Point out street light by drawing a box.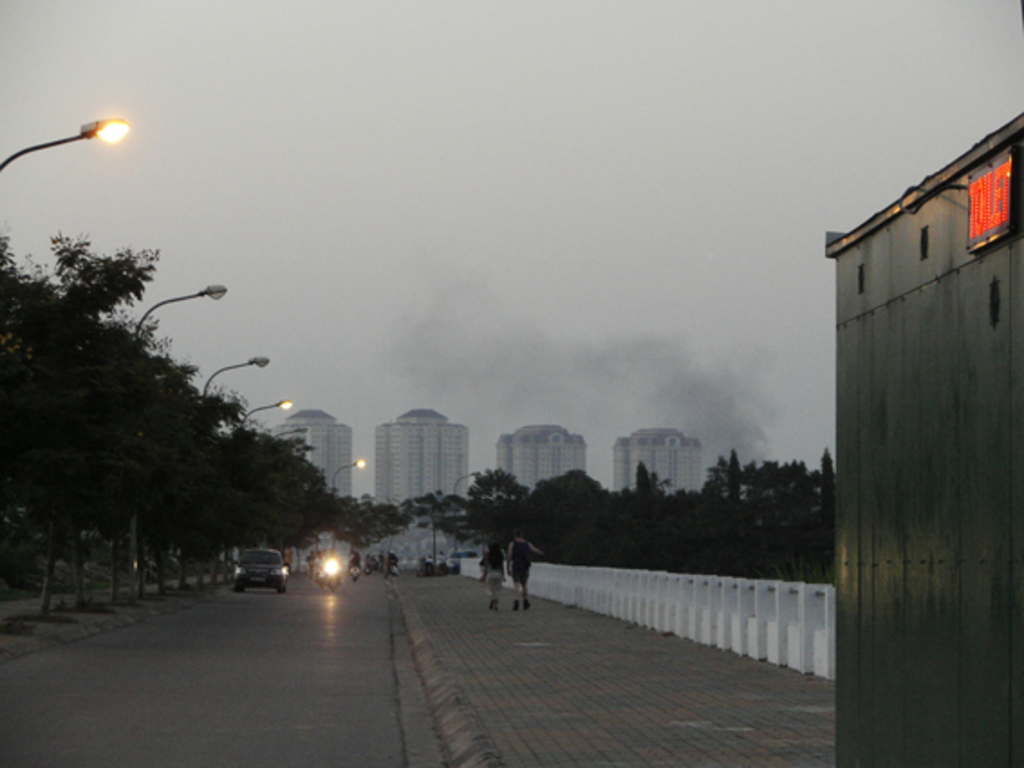
[325,459,368,482].
